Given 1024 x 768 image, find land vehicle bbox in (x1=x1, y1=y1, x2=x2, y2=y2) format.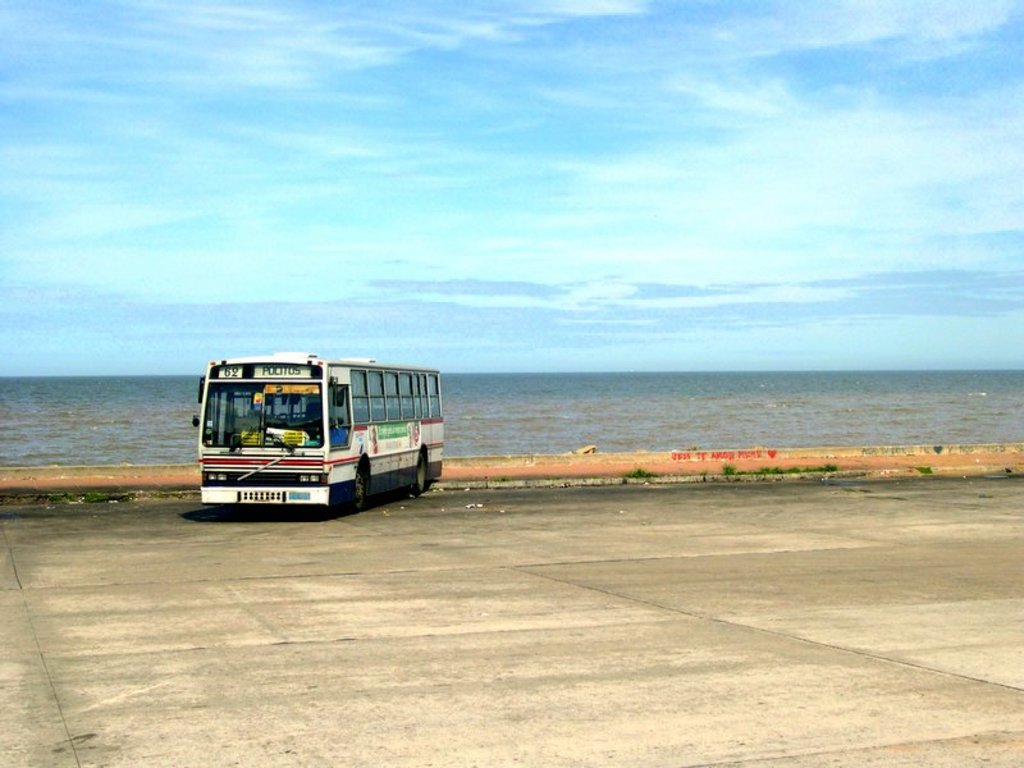
(x1=191, y1=349, x2=445, y2=531).
